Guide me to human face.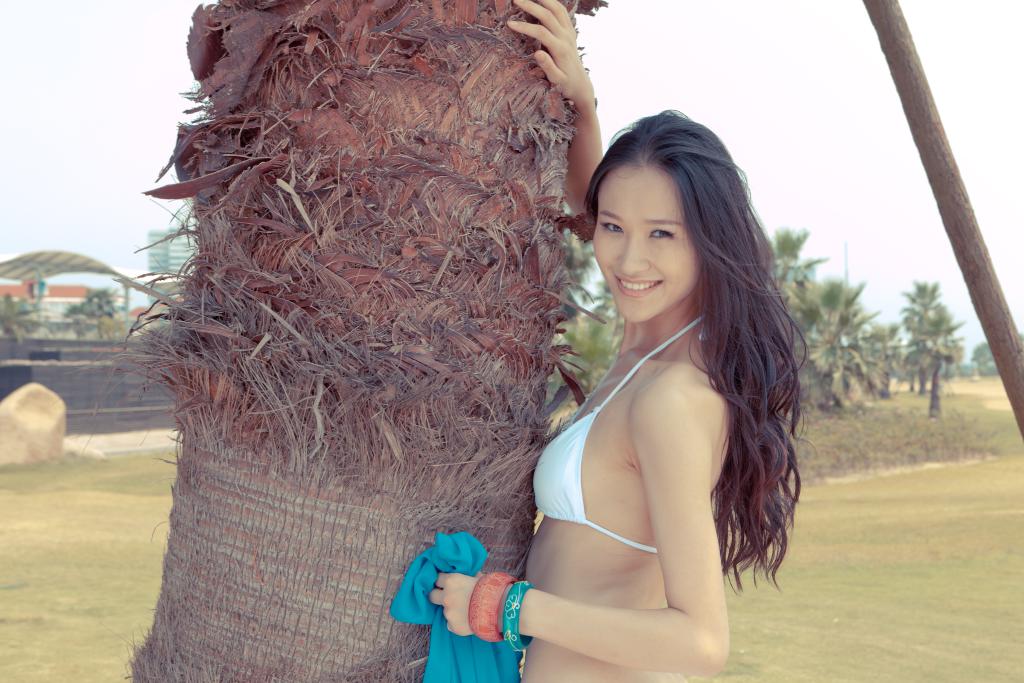
Guidance: box=[595, 167, 699, 319].
